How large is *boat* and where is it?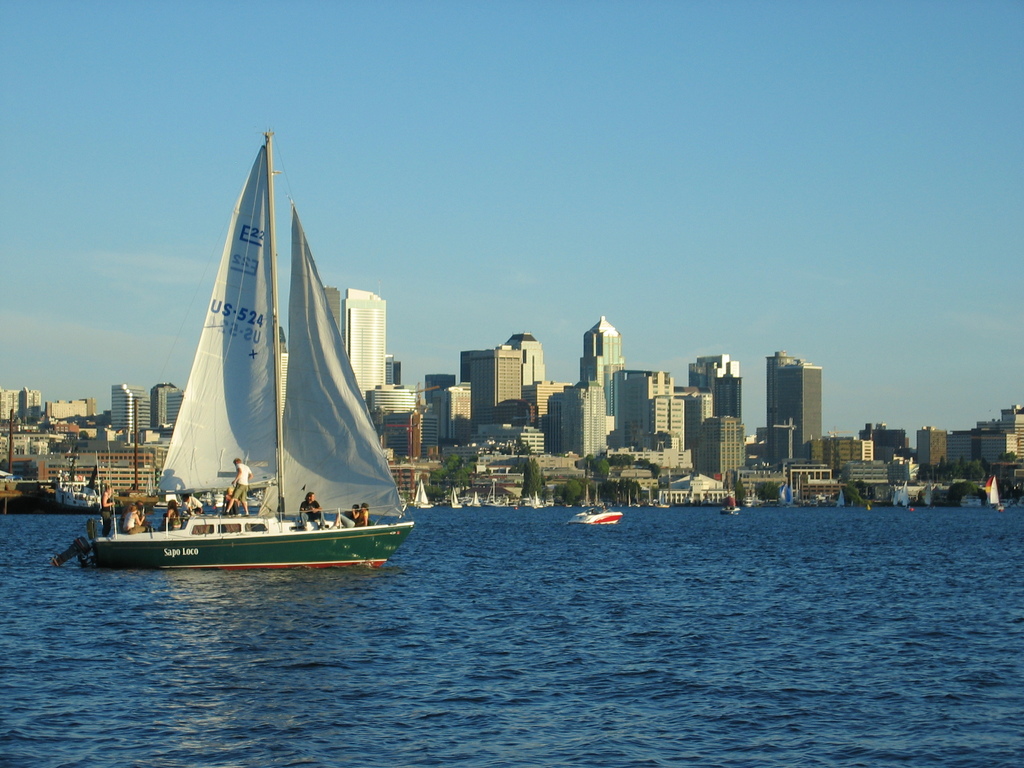
Bounding box: {"left": 903, "top": 478, "right": 907, "bottom": 504}.
